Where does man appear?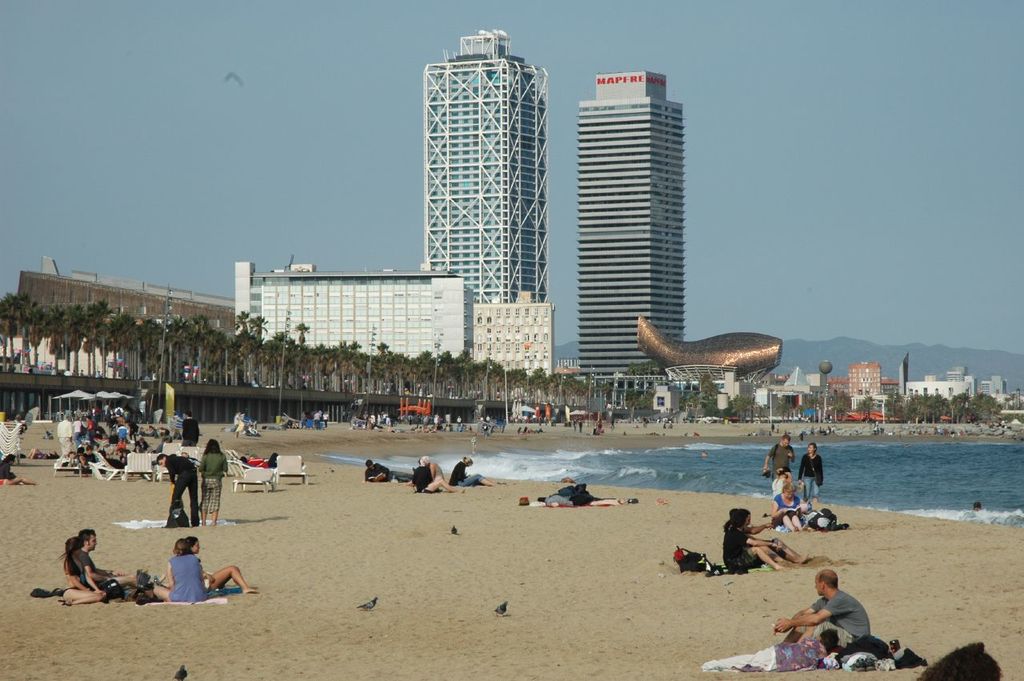
Appears at left=774, top=570, right=873, bottom=649.
